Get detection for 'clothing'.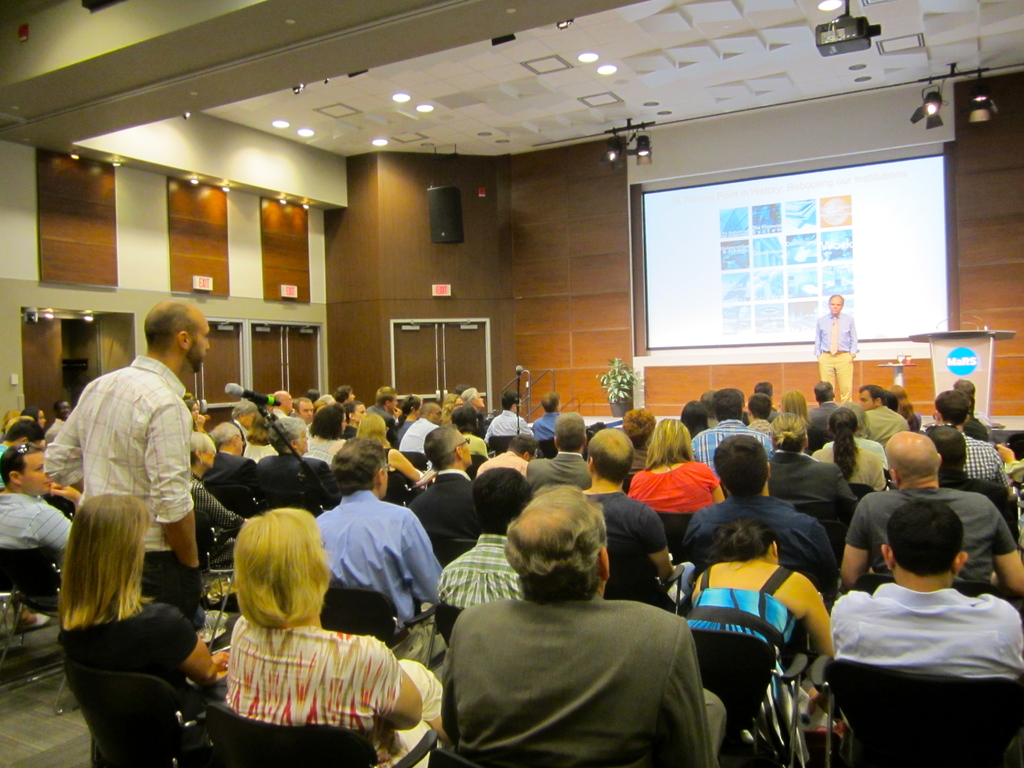
Detection: [x1=763, y1=447, x2=854, y2=515].
